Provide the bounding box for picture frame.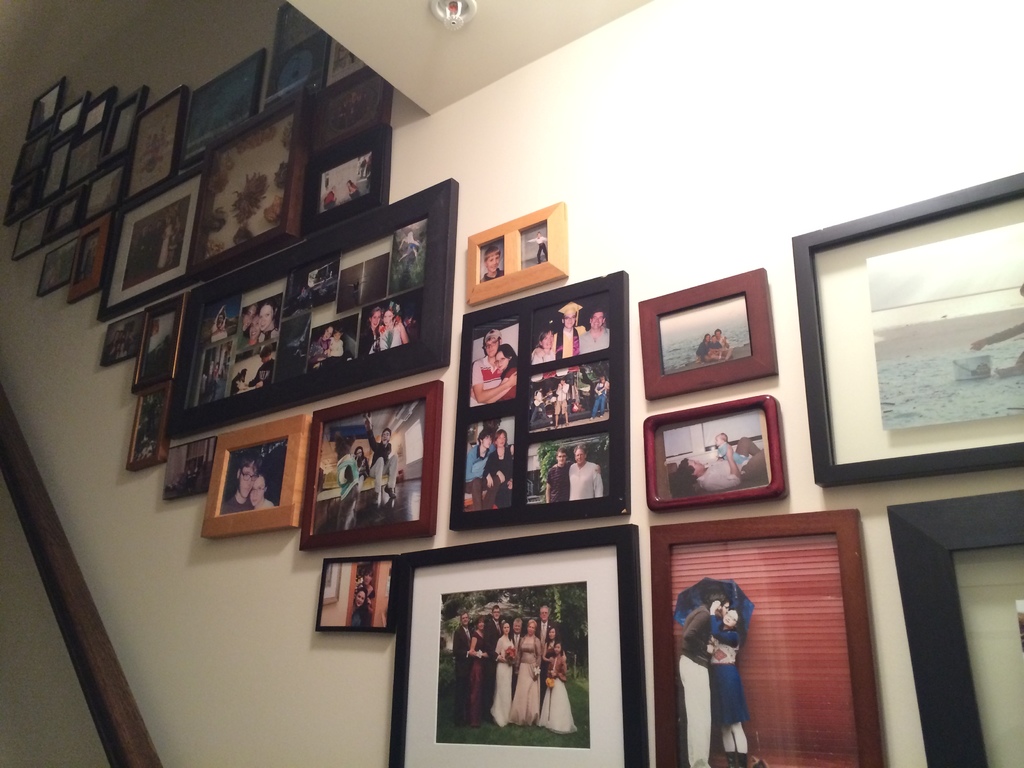
detection(788, 170, 1023, 483).
